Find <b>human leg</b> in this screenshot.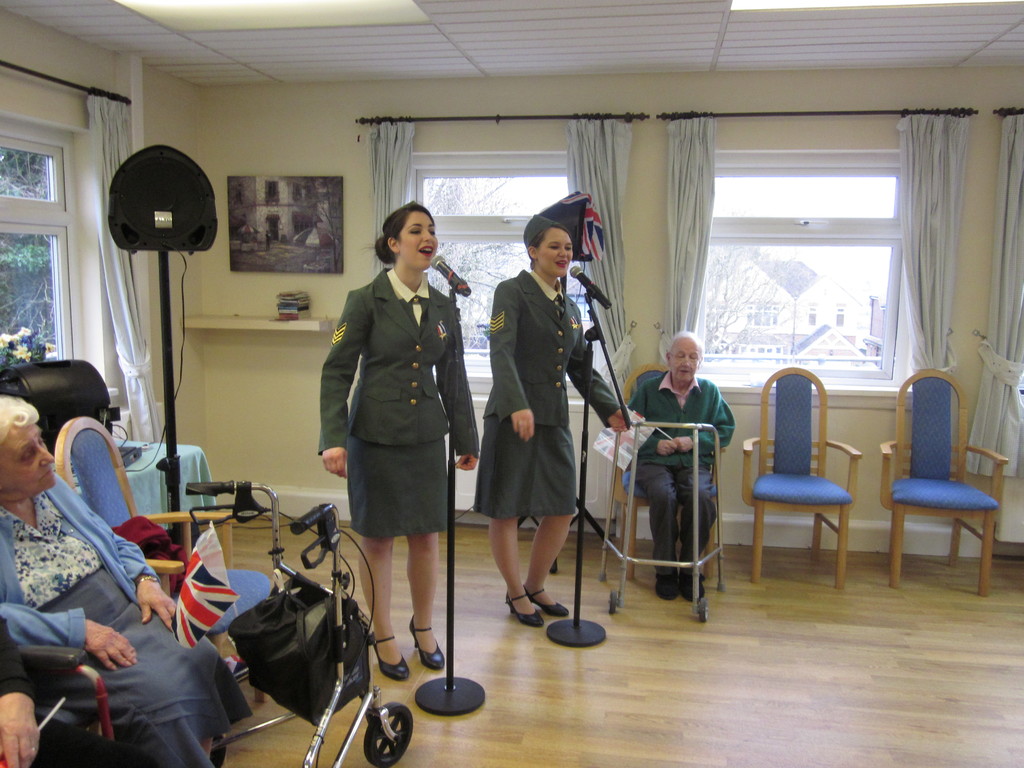
The bounding box for <b>human leg</b> is select_region(406, 421, 451, 664).
